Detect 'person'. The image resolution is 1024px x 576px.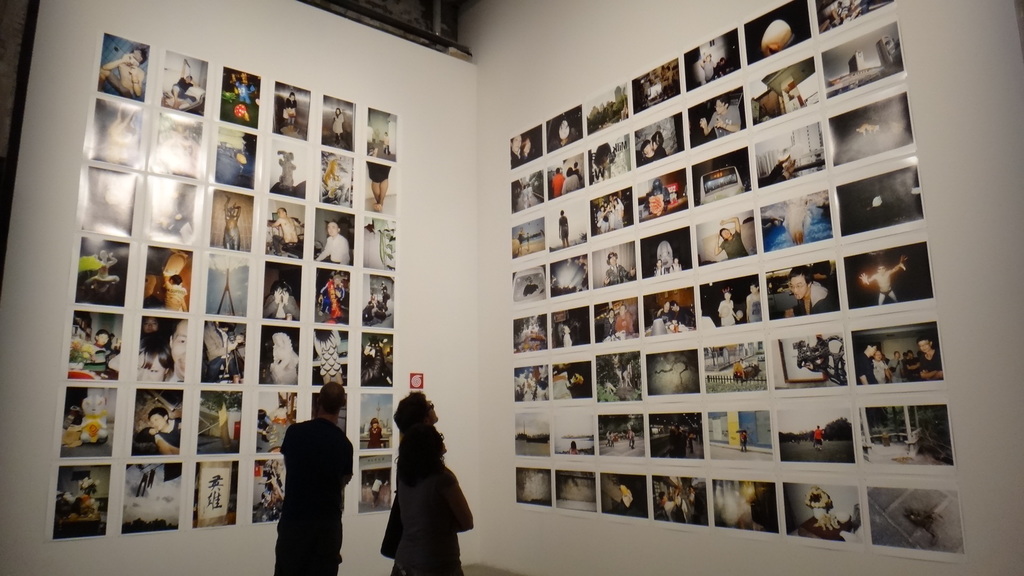
bbox(100, 47, 146, 101).
